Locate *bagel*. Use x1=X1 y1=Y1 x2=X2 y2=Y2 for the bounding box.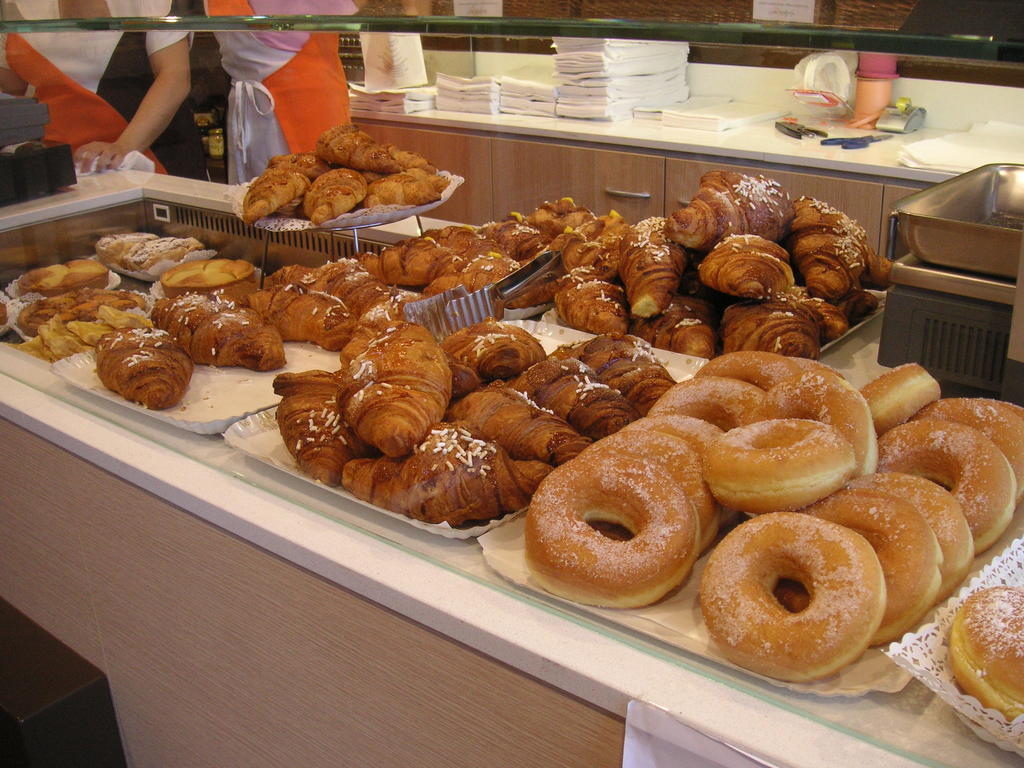
x1=947 y1=582 x2=1023 y2=735.
